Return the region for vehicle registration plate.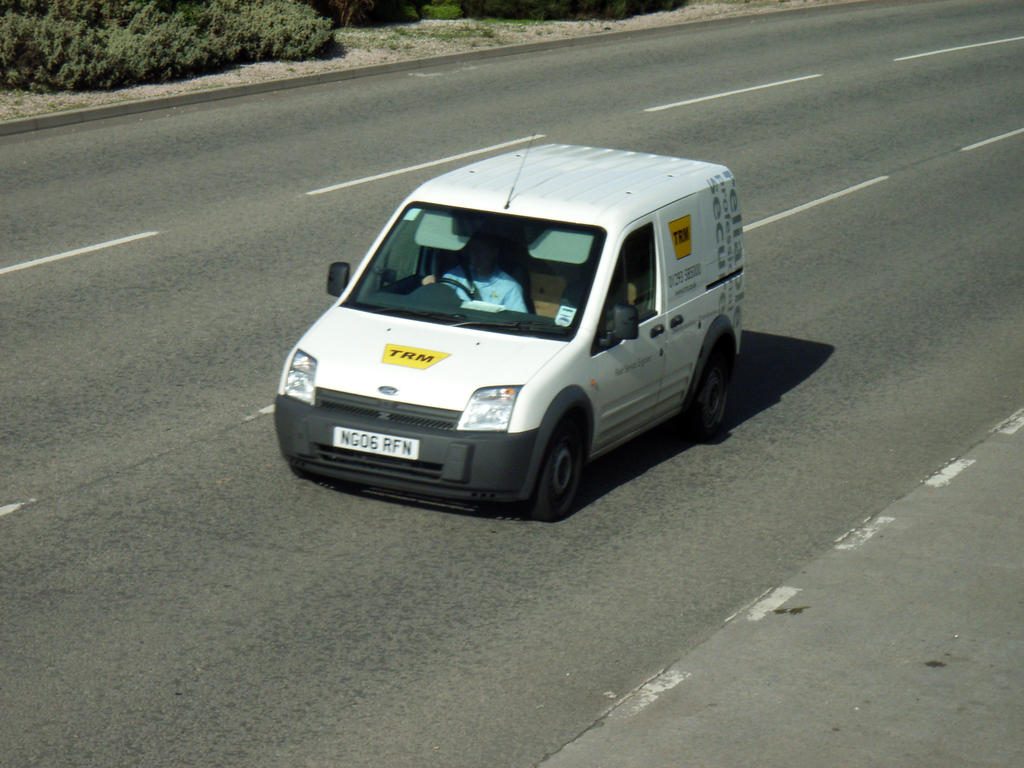
pyautogui.locateOnScreen(332, 428, 419, 460).
